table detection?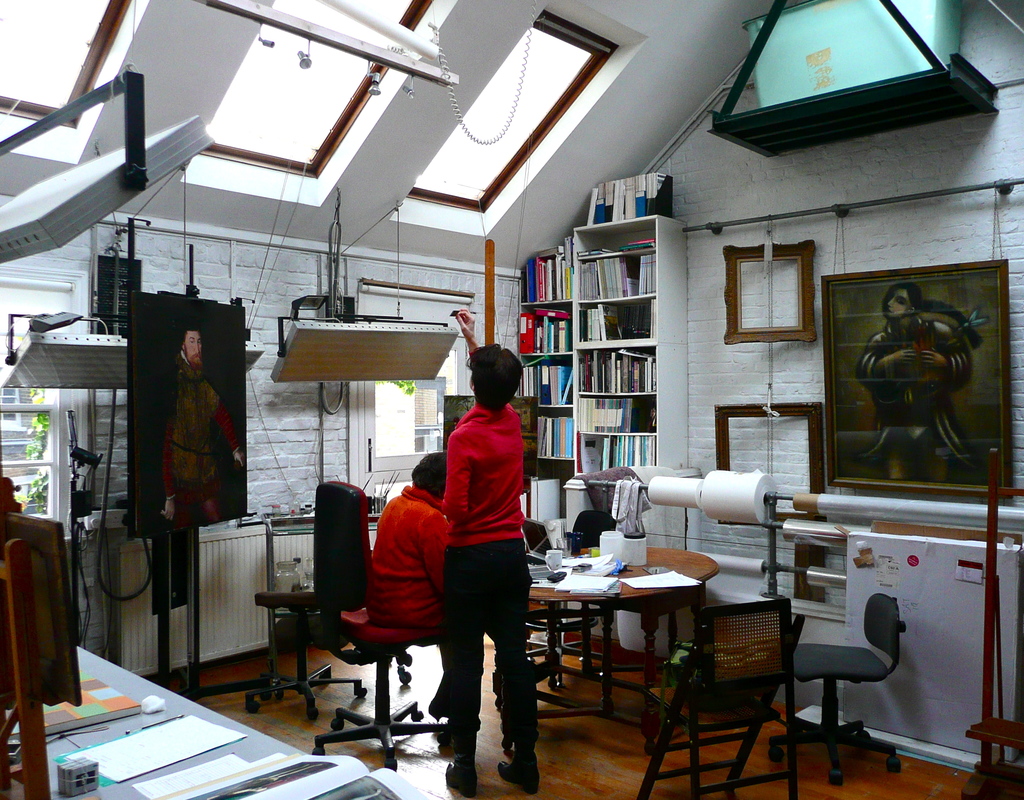
<box>526,532,723,736</box>
